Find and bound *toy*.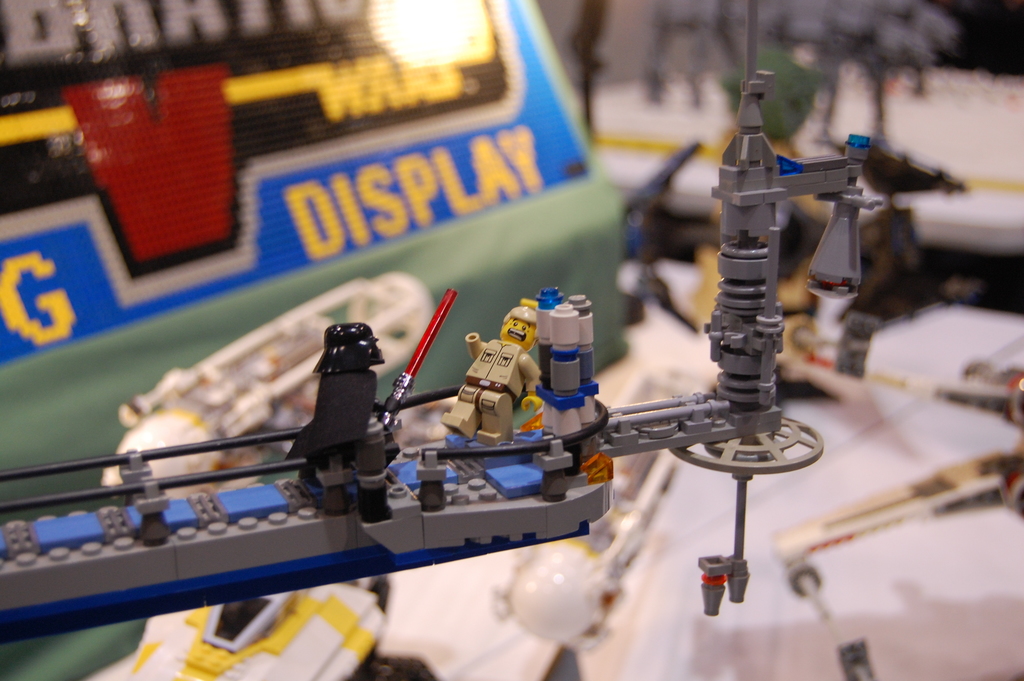
Bound: box=[391, 291, 458, 408].
